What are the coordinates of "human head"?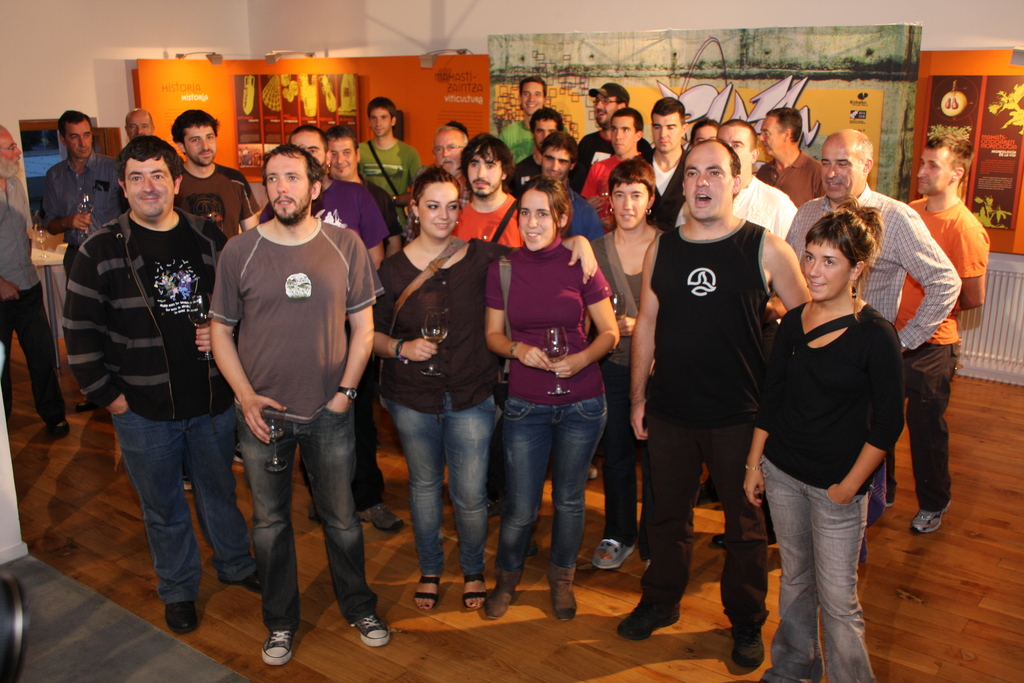
detection(368, 97, 399, 138).
